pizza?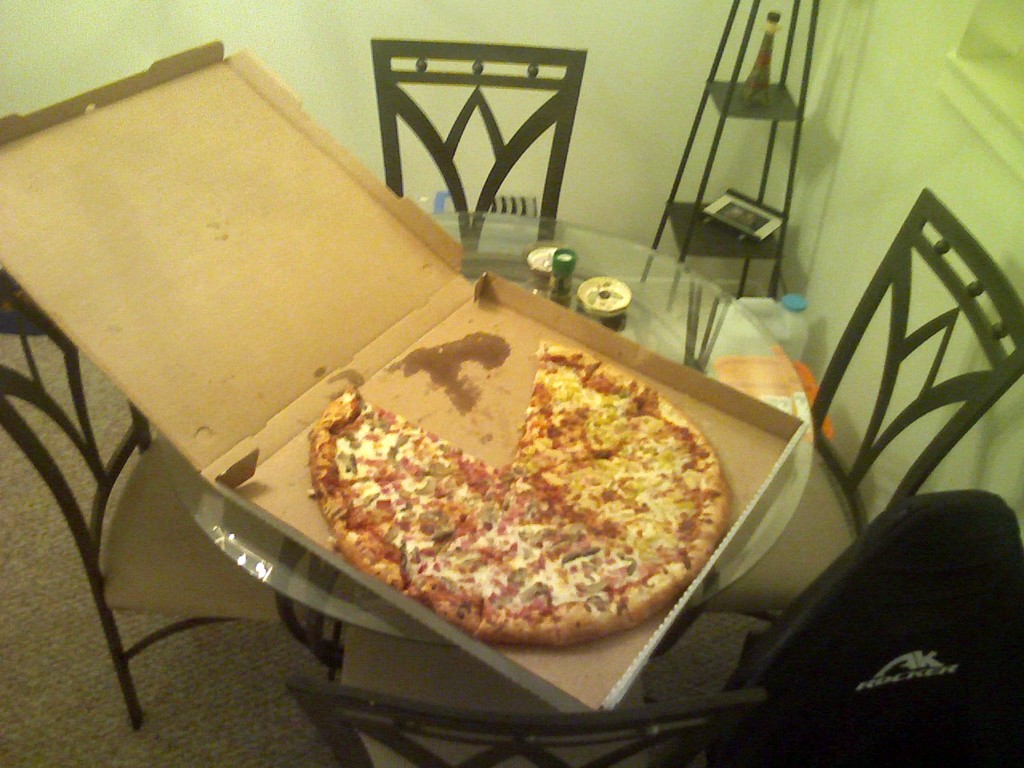
(x1=310, y1=342, x2=730, y2=646)
